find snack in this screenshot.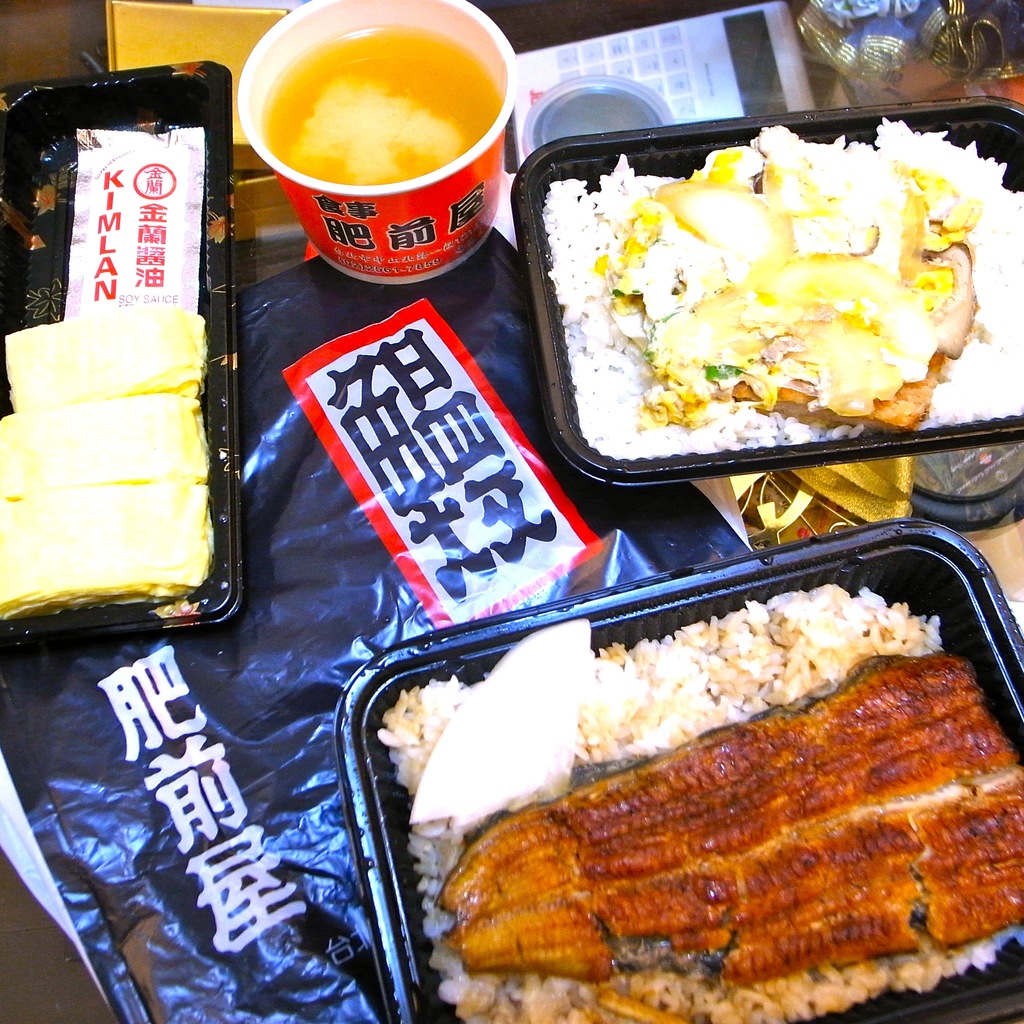
The bounding box for snack is <bbox>364, 616, 1023, 1023</bbox>.
